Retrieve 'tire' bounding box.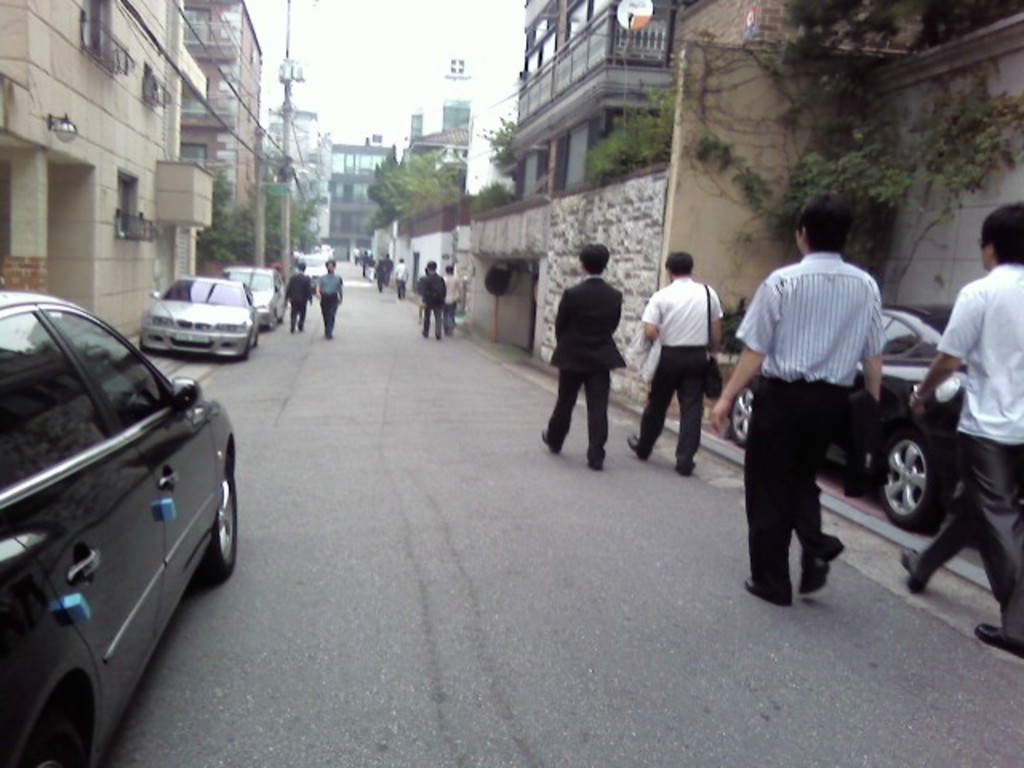
Bounding box: bbox=(133, 331, 144, 354).
